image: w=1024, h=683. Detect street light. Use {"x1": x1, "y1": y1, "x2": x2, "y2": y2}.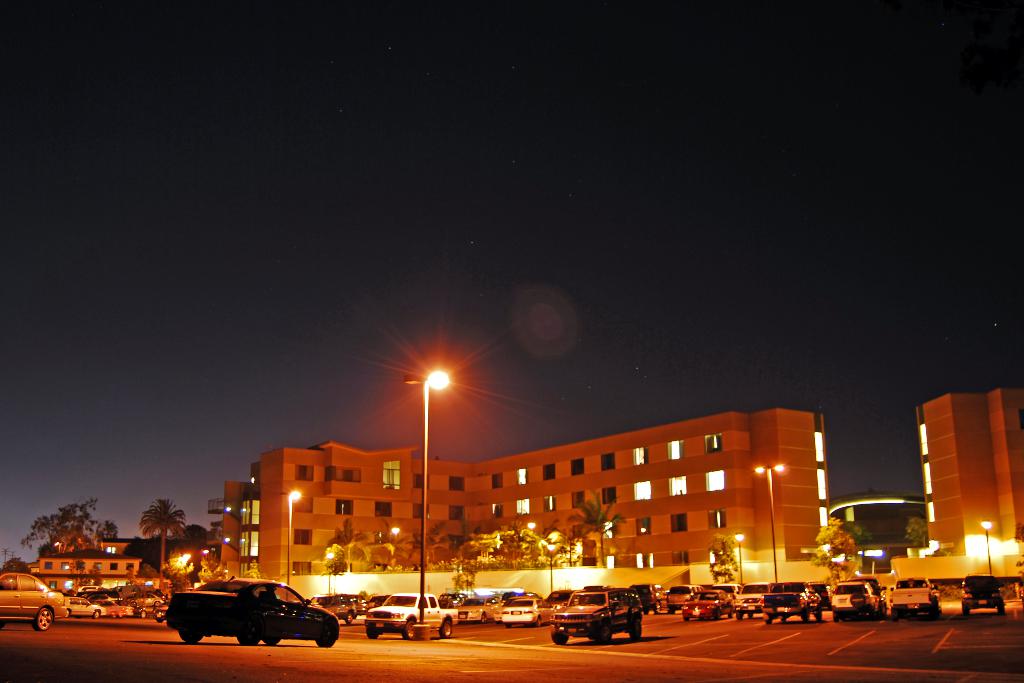
{"x1": 980, "y1": 519, "x2": 995, "y2": 577}.
